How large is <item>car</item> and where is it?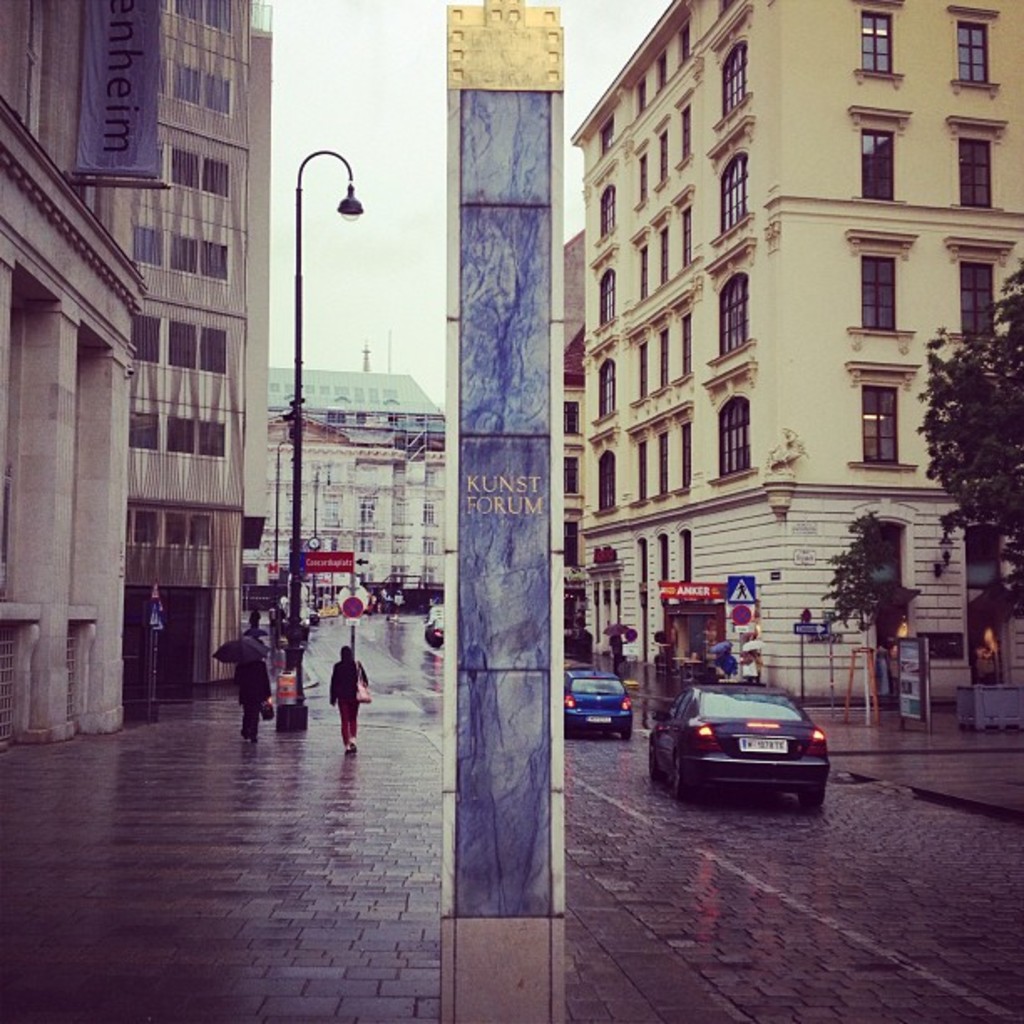
Bounding box: region(658, 673, 837, 805).
